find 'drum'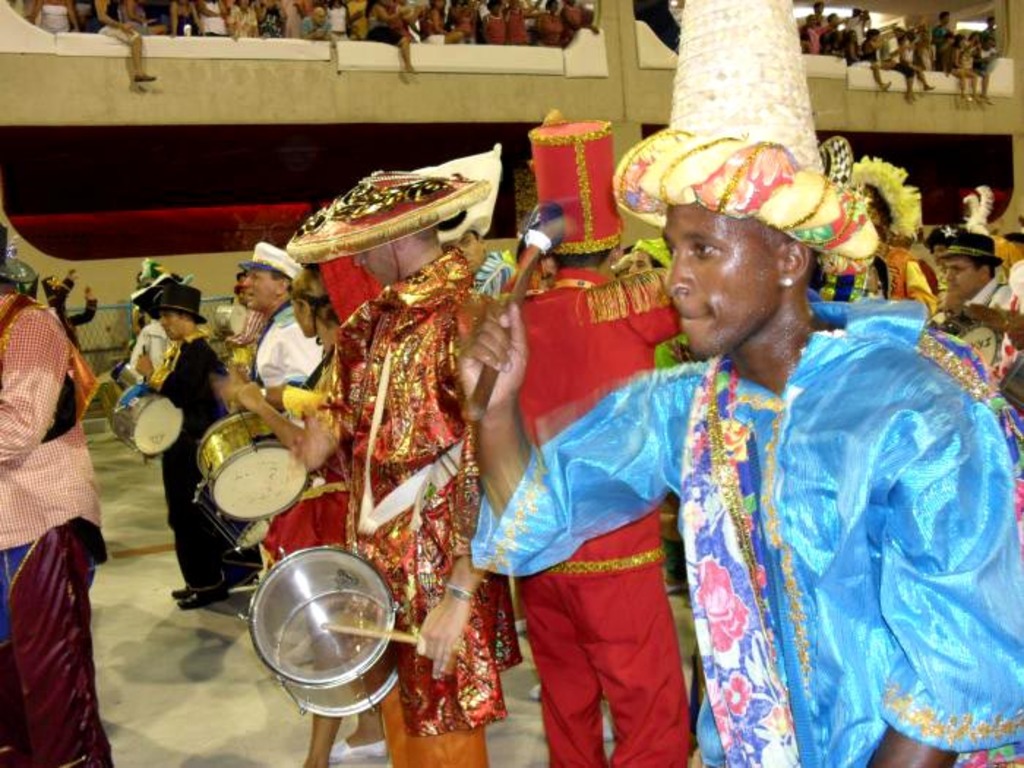
<bbox>161, 407, 328, 544</bbox>
